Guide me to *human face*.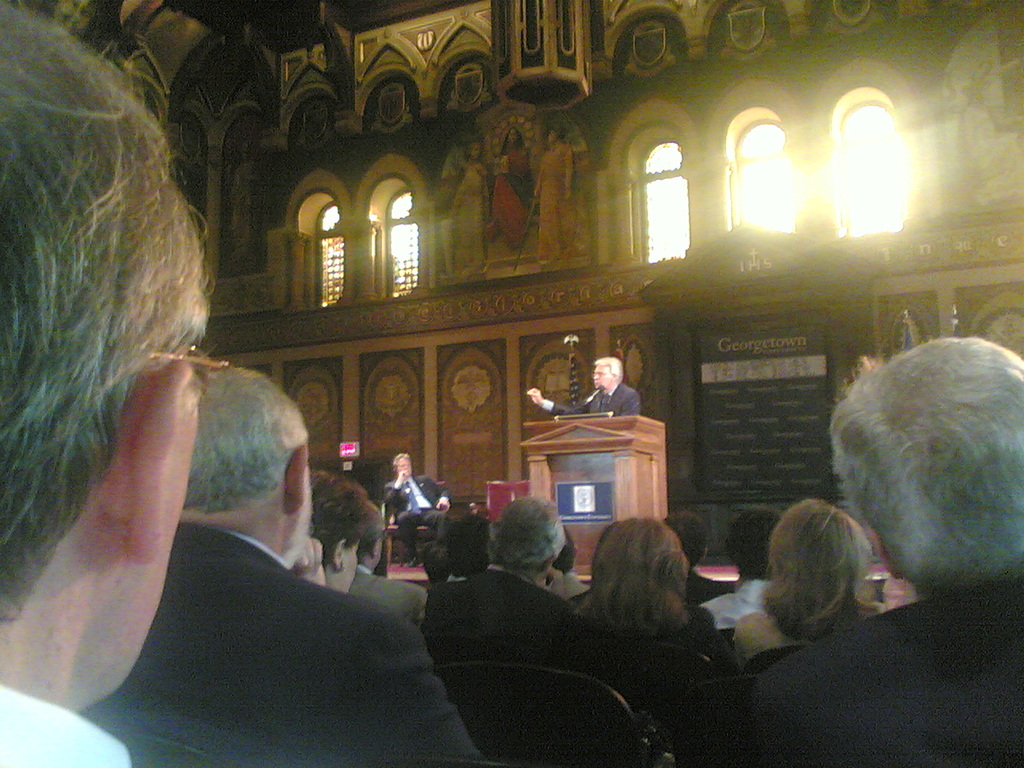
Guidance: x1=590, y1=361, x2=610, y2=394.
